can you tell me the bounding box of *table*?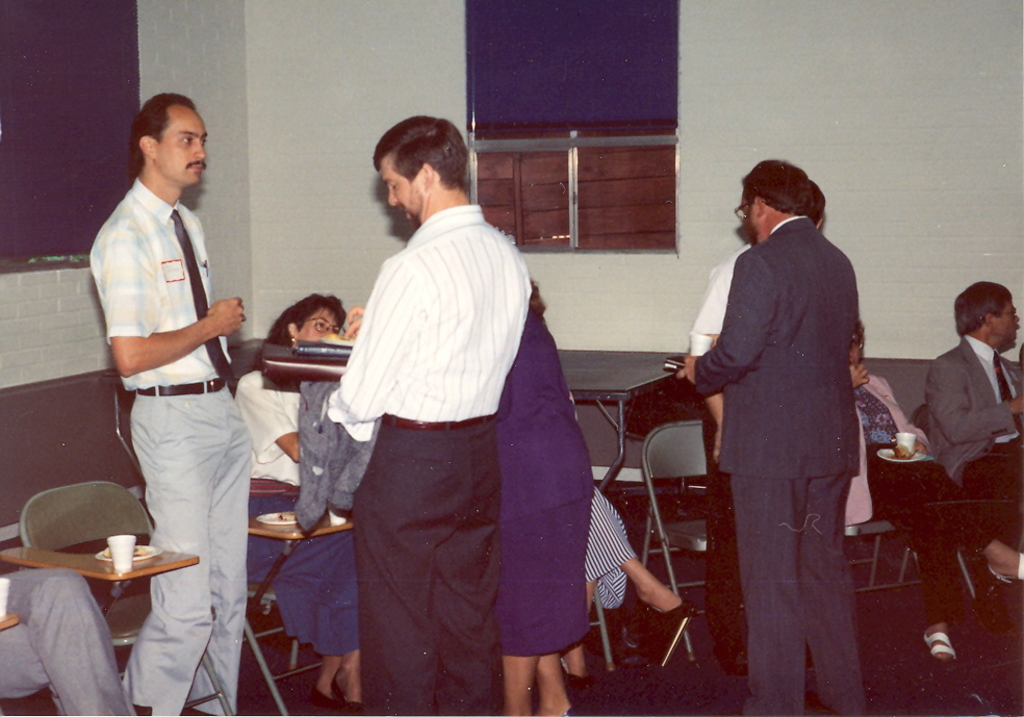
547, 339, 697, 493.
